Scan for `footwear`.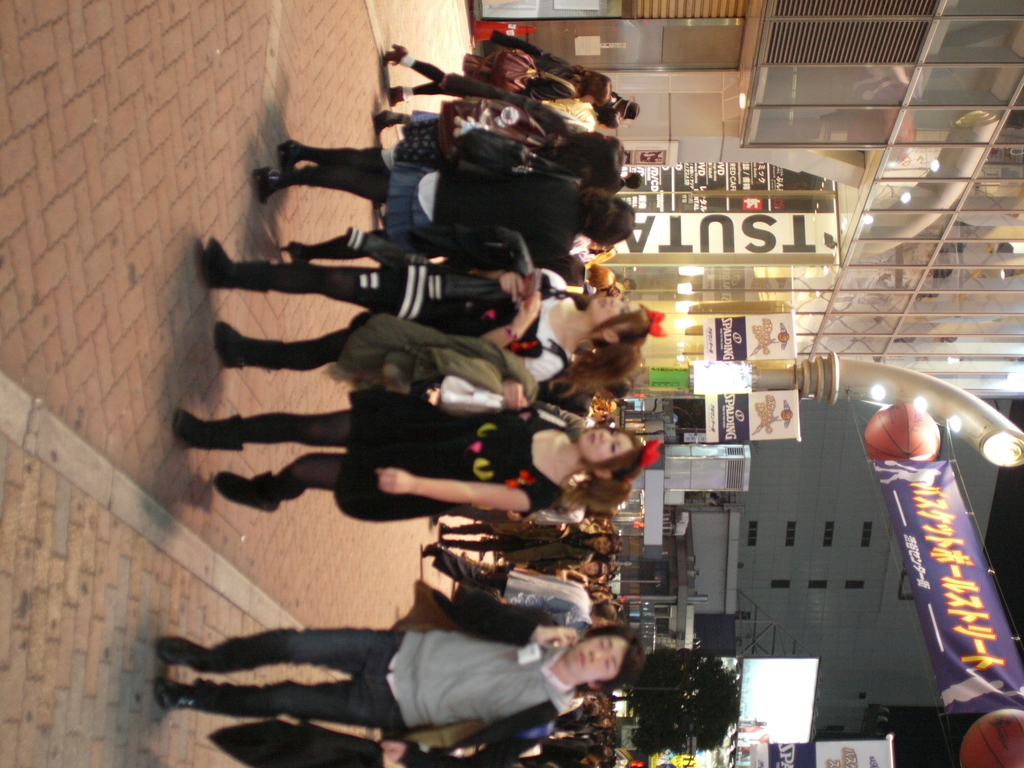
Scan result: [x1=216, y1=471, x2=309, y2=519].
